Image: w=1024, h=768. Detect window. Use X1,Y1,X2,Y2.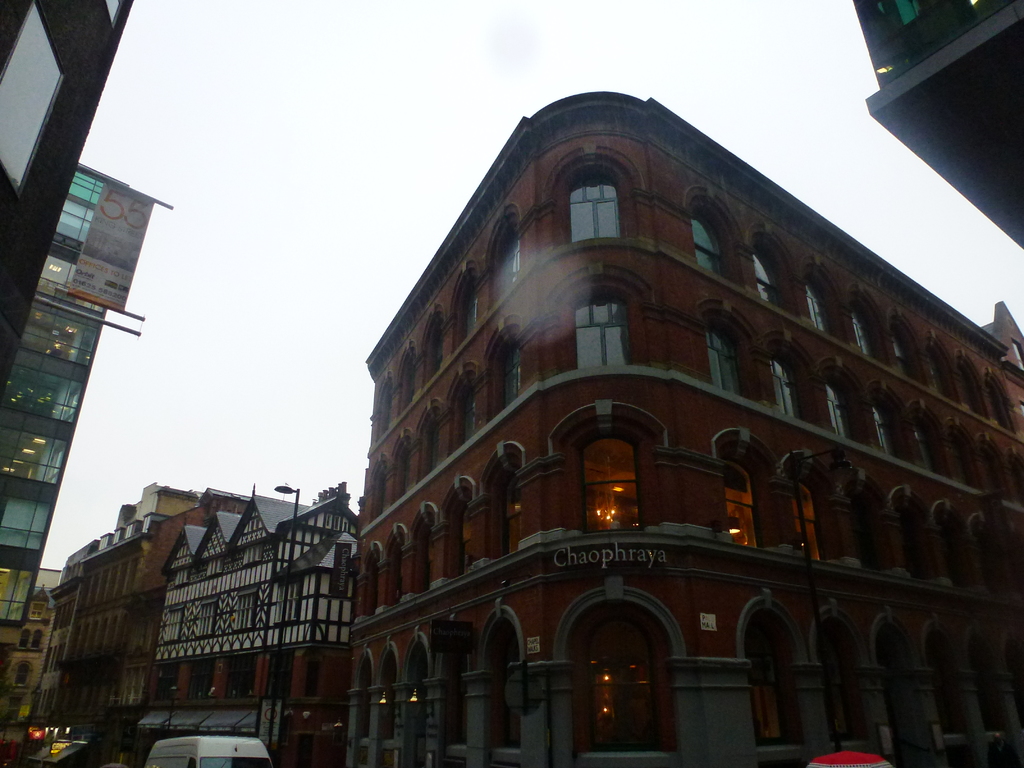
390,543,412,609.
